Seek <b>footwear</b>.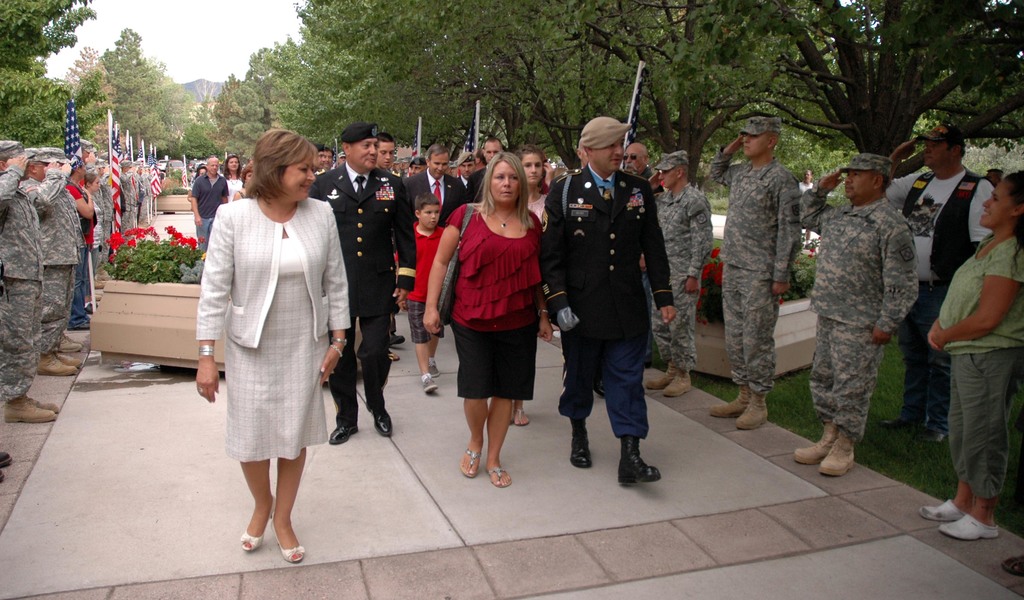
l=36, t=356, r=68, b=373.
